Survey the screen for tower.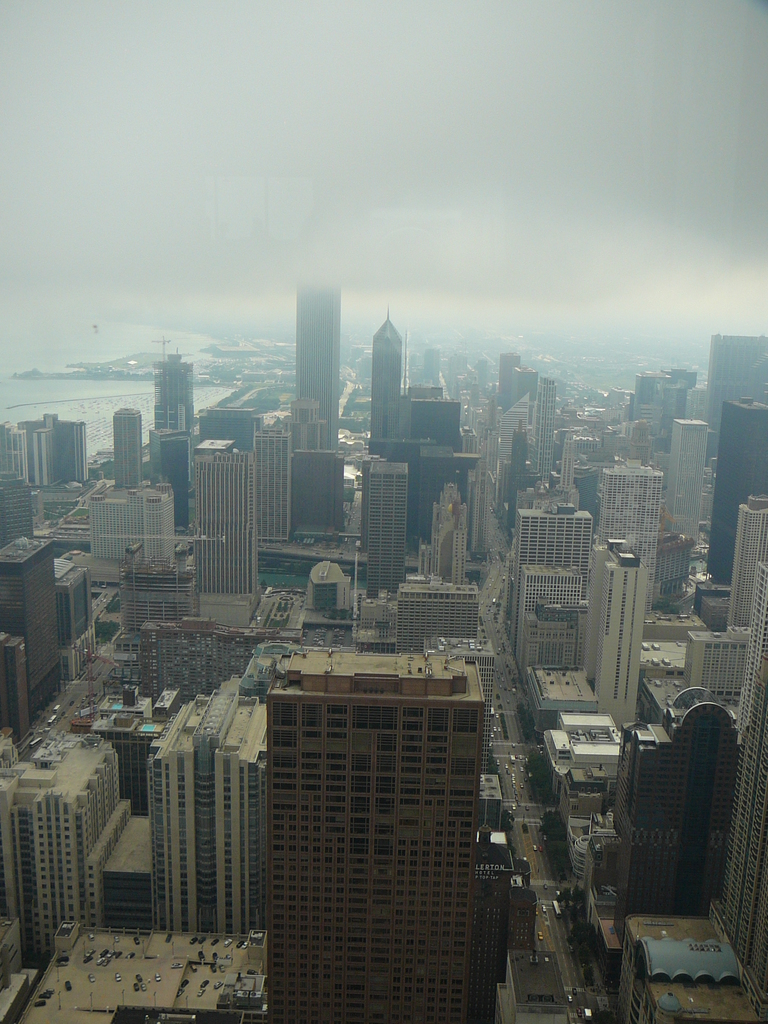
Survey found: [left=291, top=438, right=351, bottom=547].
